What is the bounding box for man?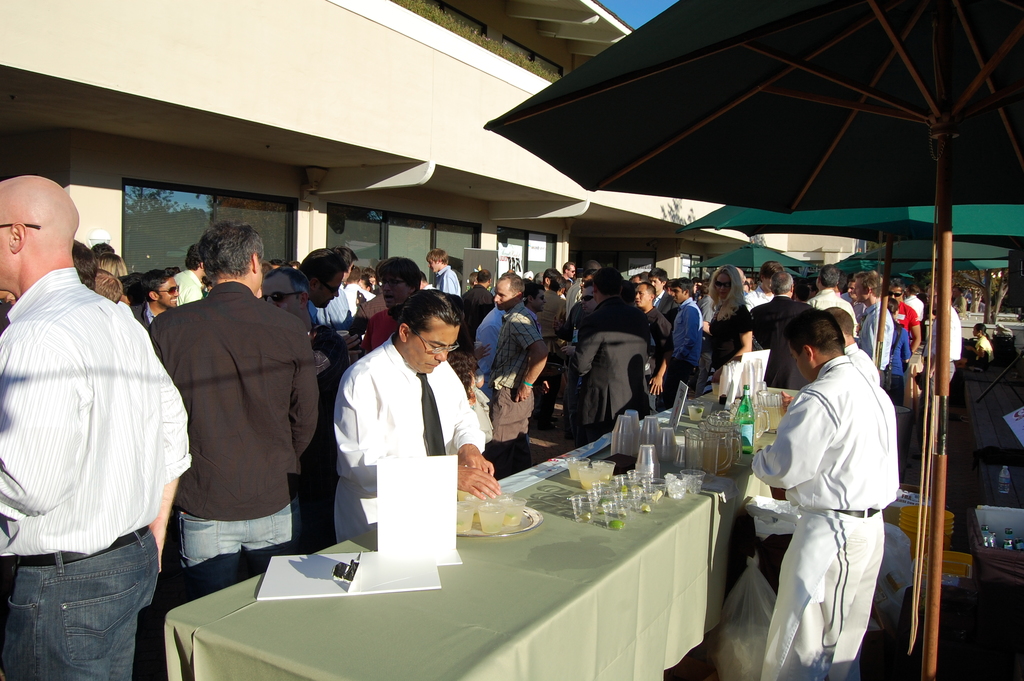
bbox=[630, 277, 676, 395].
